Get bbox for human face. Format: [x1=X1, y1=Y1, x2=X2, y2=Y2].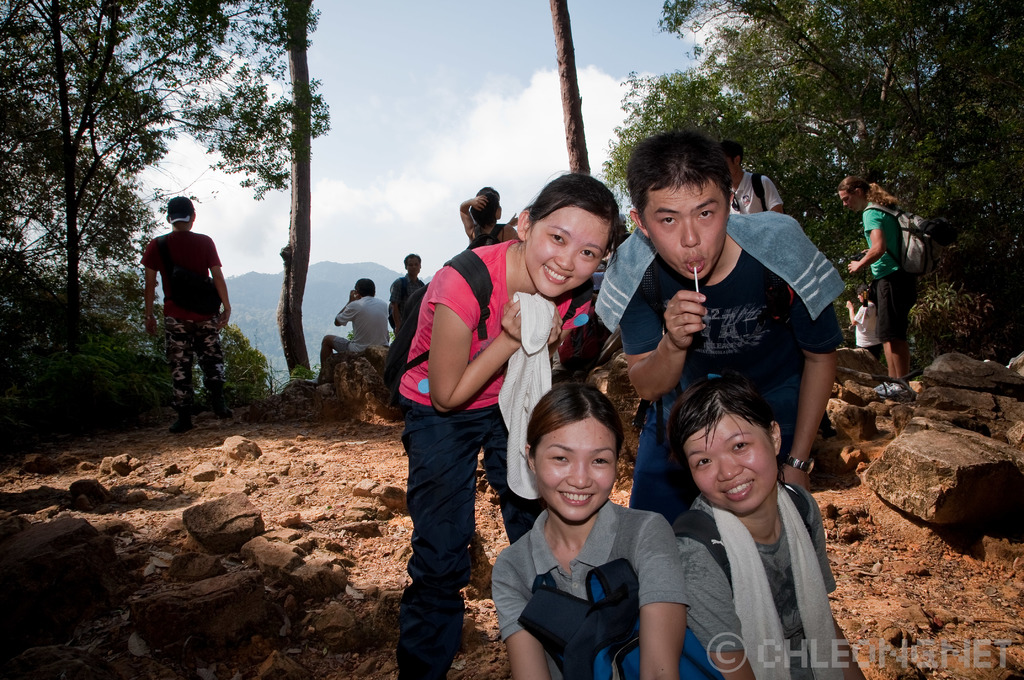
[x1=406, y1=256, x2=420, y2=275].
